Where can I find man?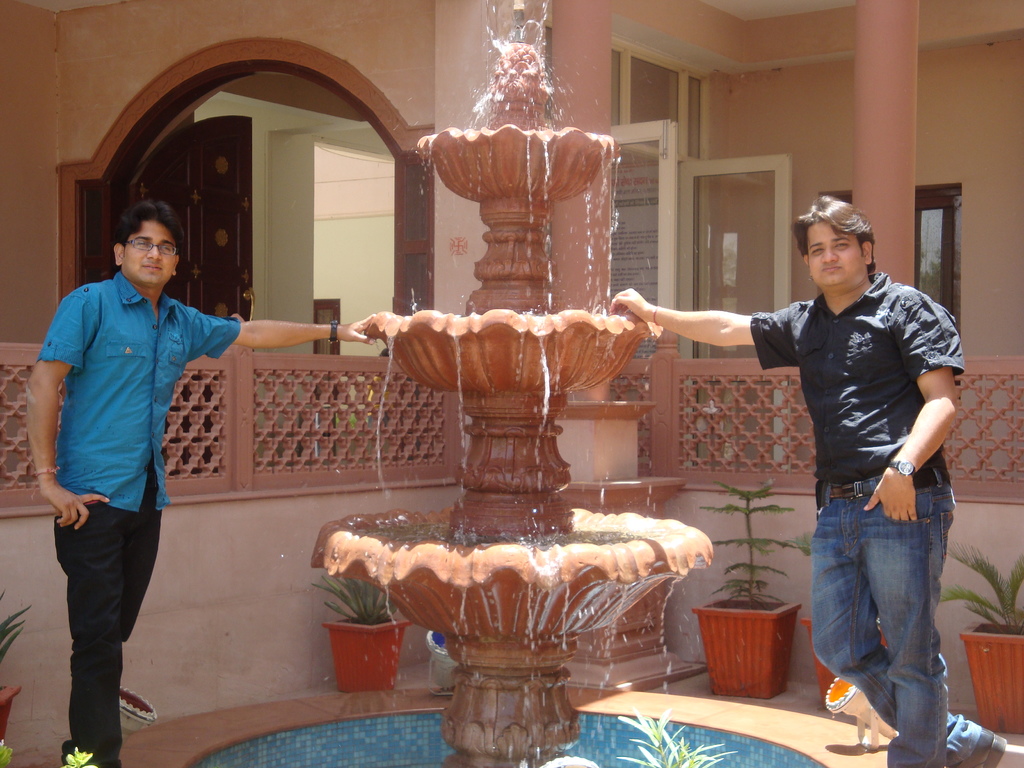
You can find it at [x1=738, y1=212, x2=976, y2=744].
